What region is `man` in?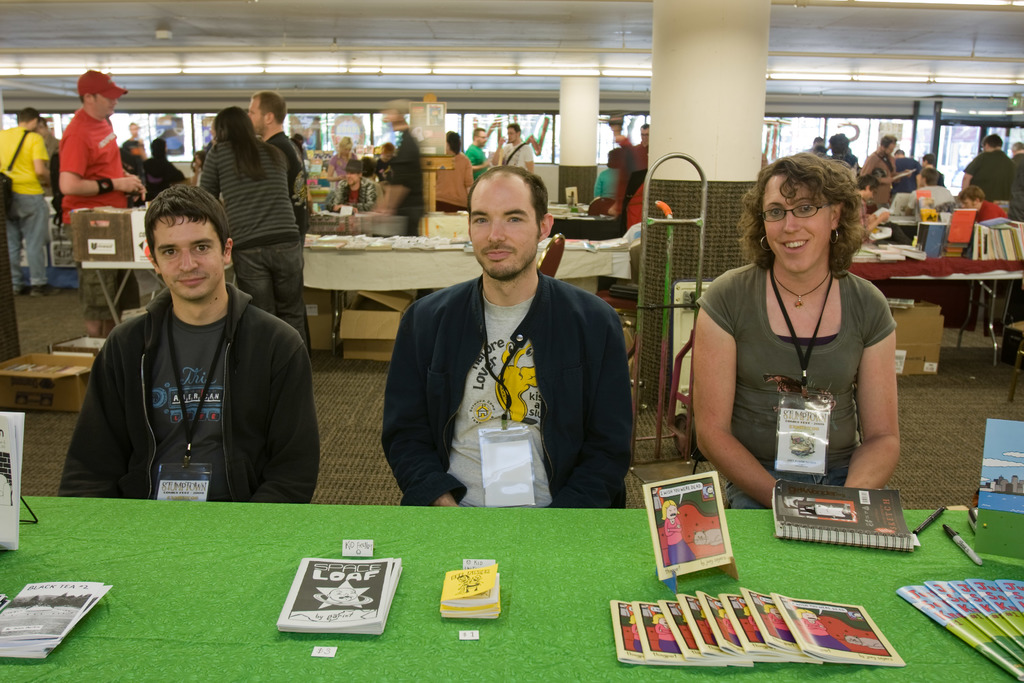
(854,174,920,245).
